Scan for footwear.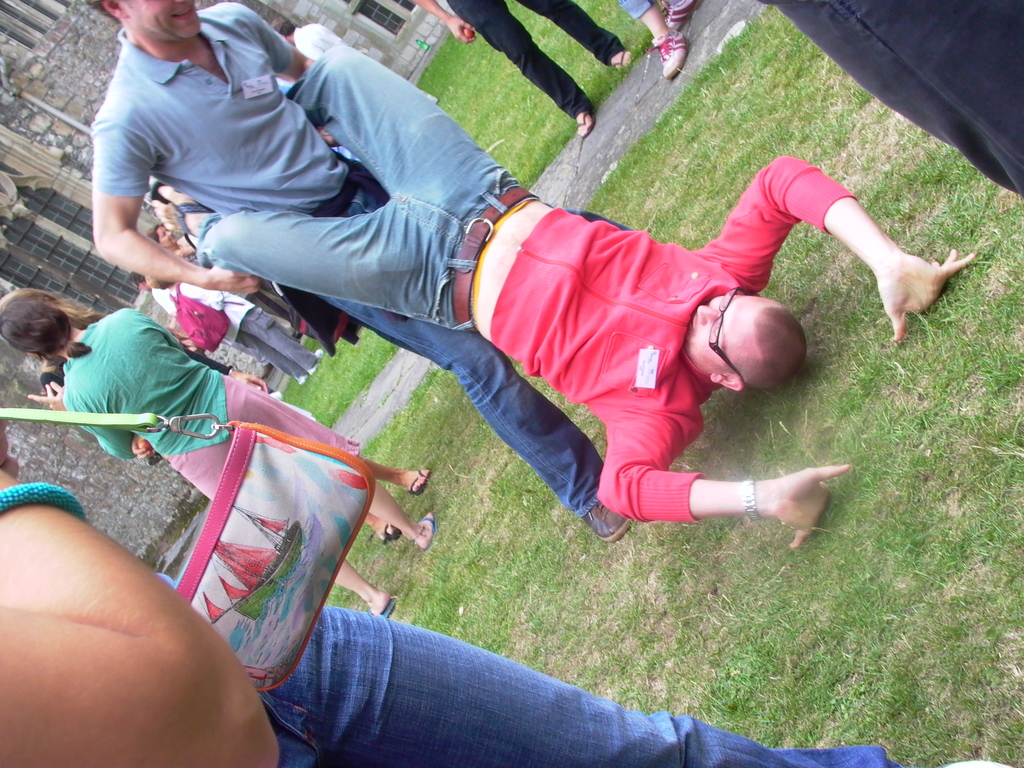
Scan result: bbox=(653, 30, 685, 78).
